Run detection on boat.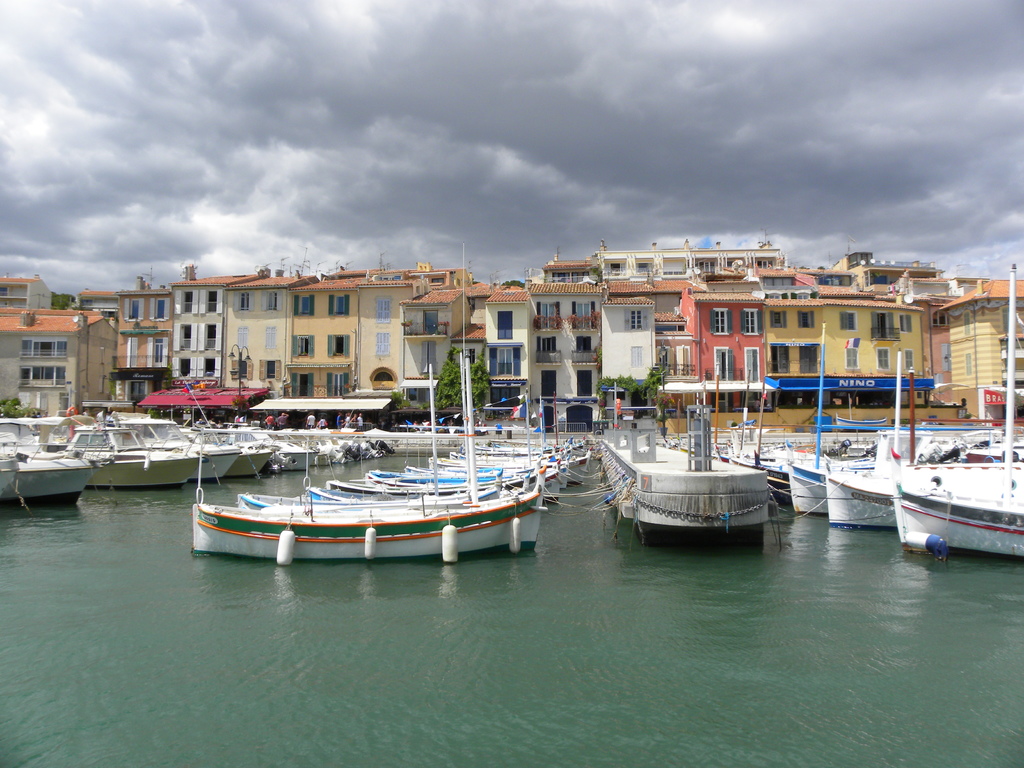
Result: box(301, 467, 506, 500).
